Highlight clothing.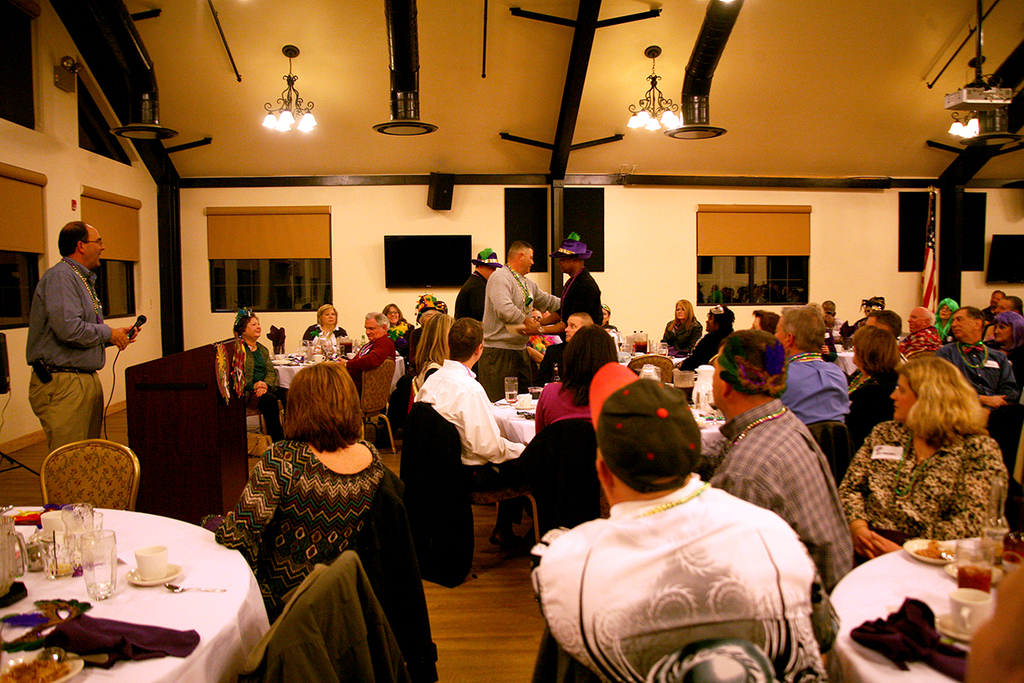
Highlighted region: box(475, 269, 562, 407).
